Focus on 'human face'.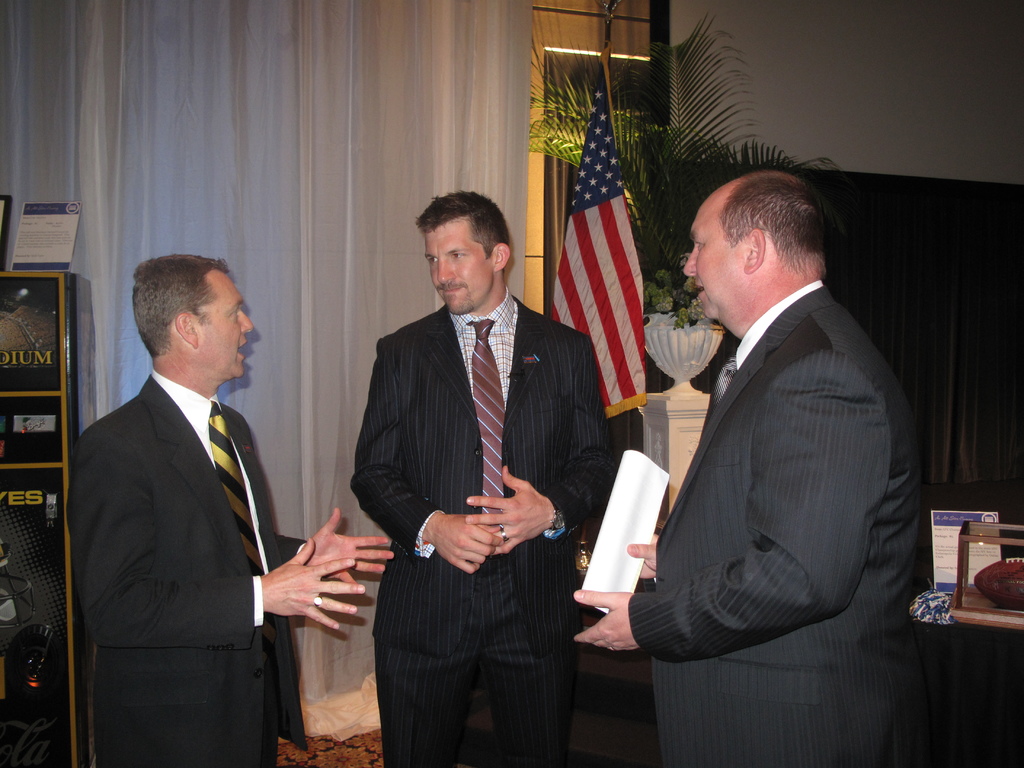
Focused at x1=428, y1=223, x2=490, y2=312.
